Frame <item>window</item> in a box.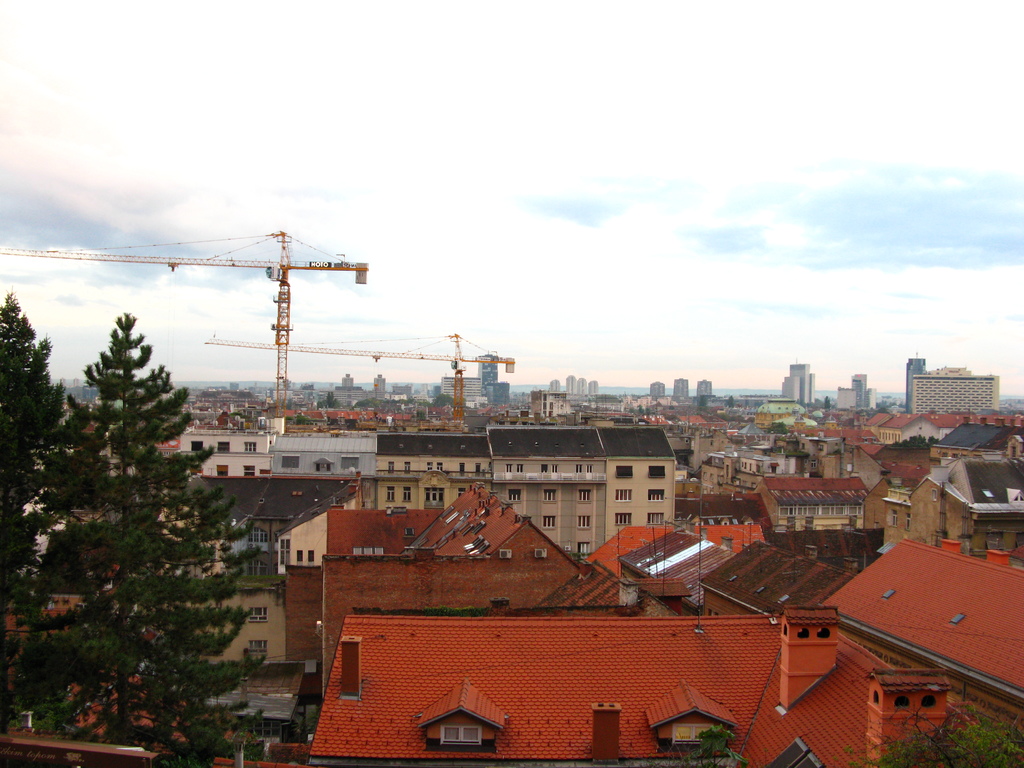
<region>614, 488, 640, 507</region>.
